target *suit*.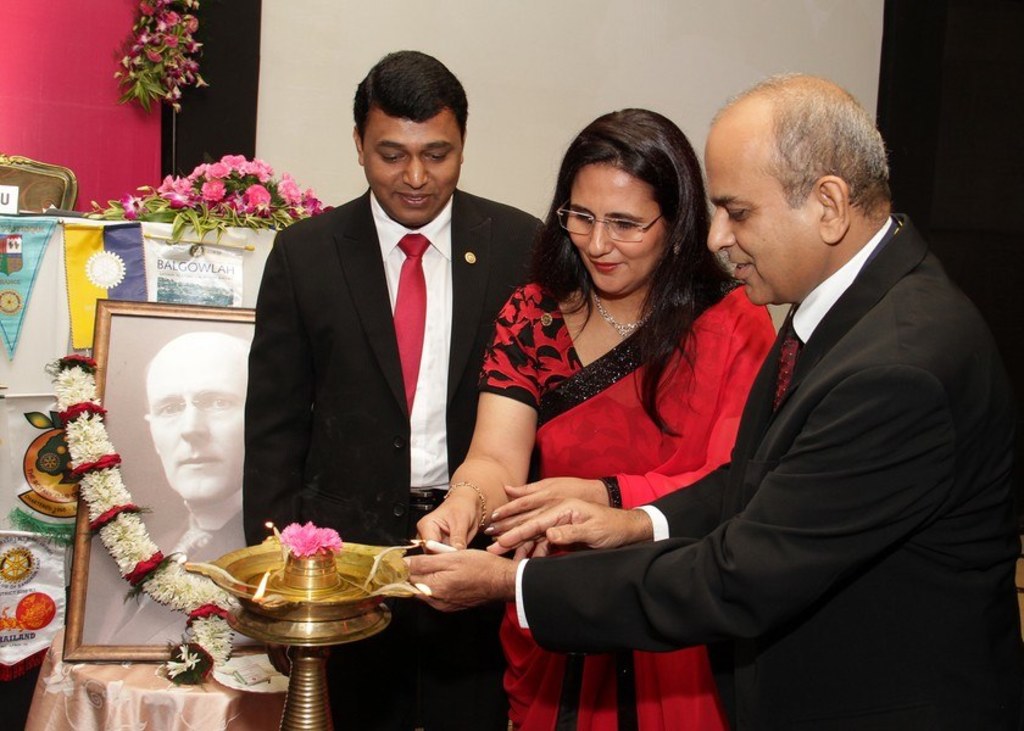
Target region: <region>93, 509, 240, 643</region>.
